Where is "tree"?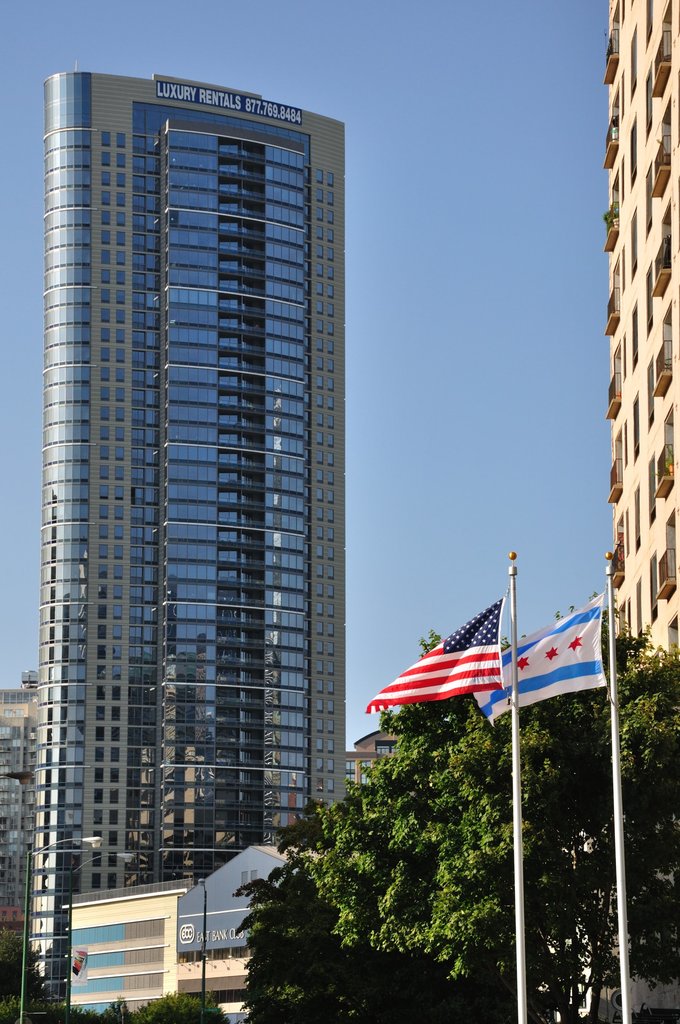
rect(0, 948, 85, 1023).
